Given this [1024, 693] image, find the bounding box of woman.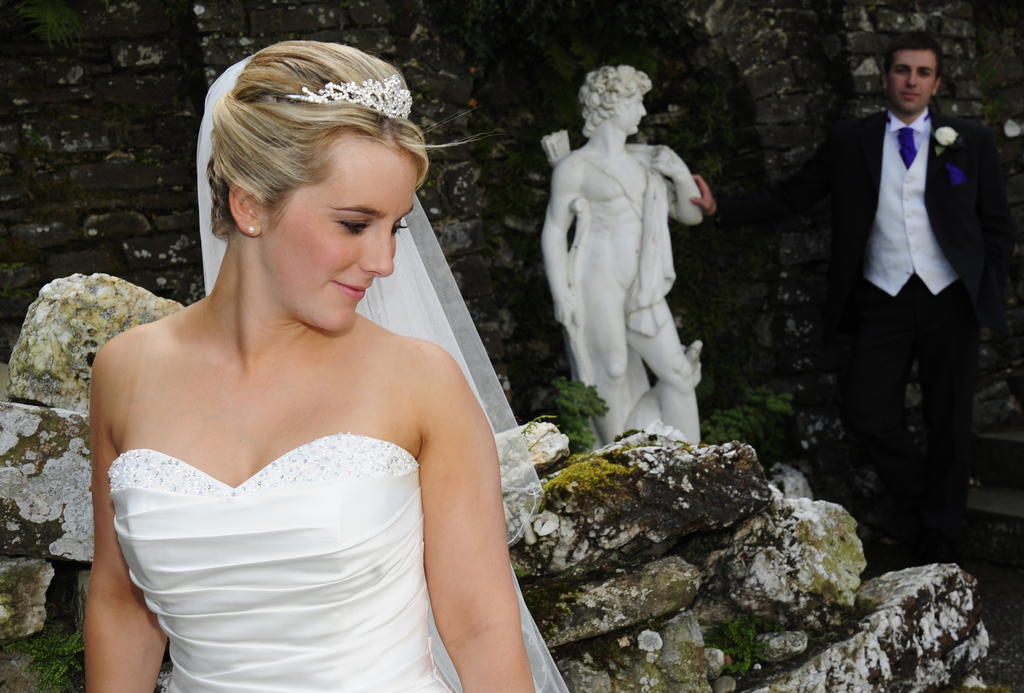
(left=81, top=40, right=569, bottom=692).
